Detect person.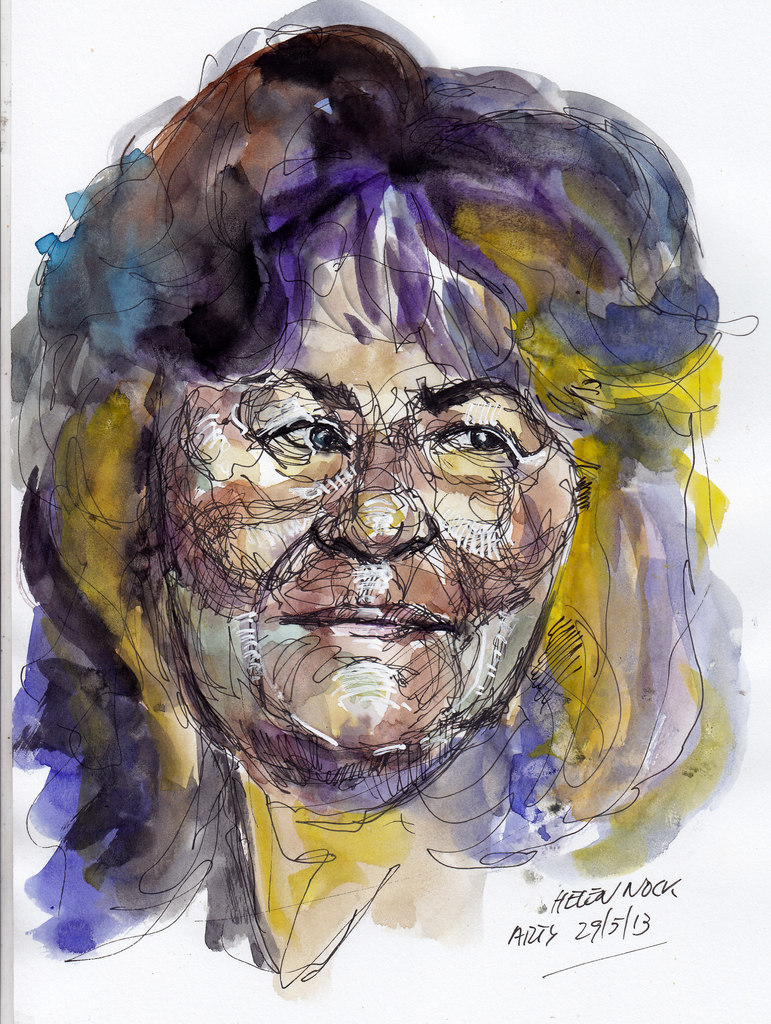
Detected at box=[0, 0, 747, 982].
